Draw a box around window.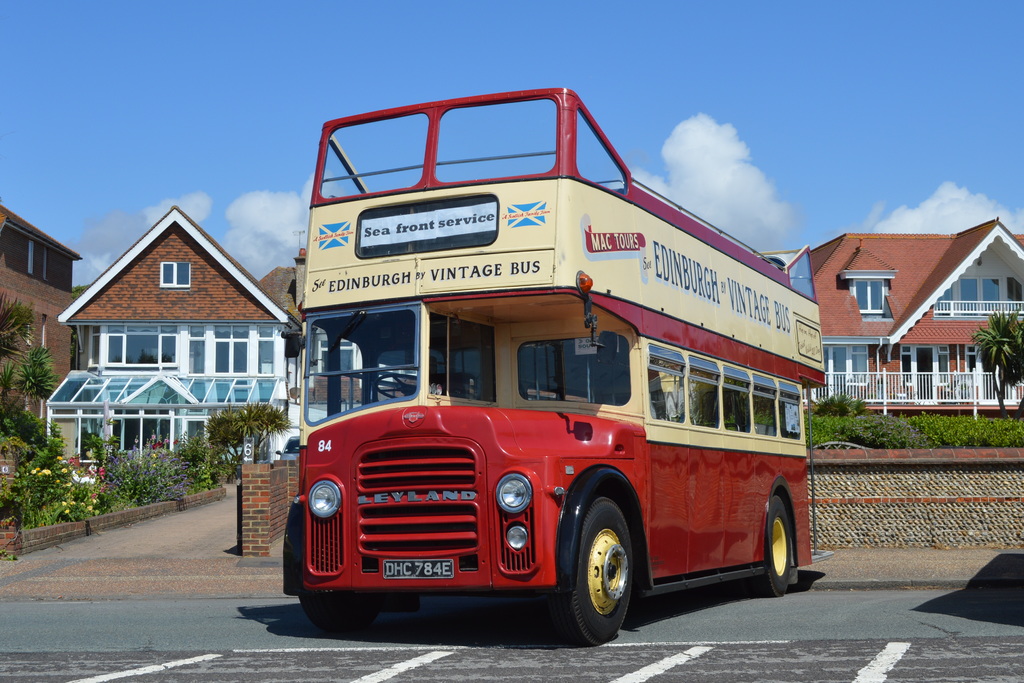
Rect(524, 336, 627, 403).
